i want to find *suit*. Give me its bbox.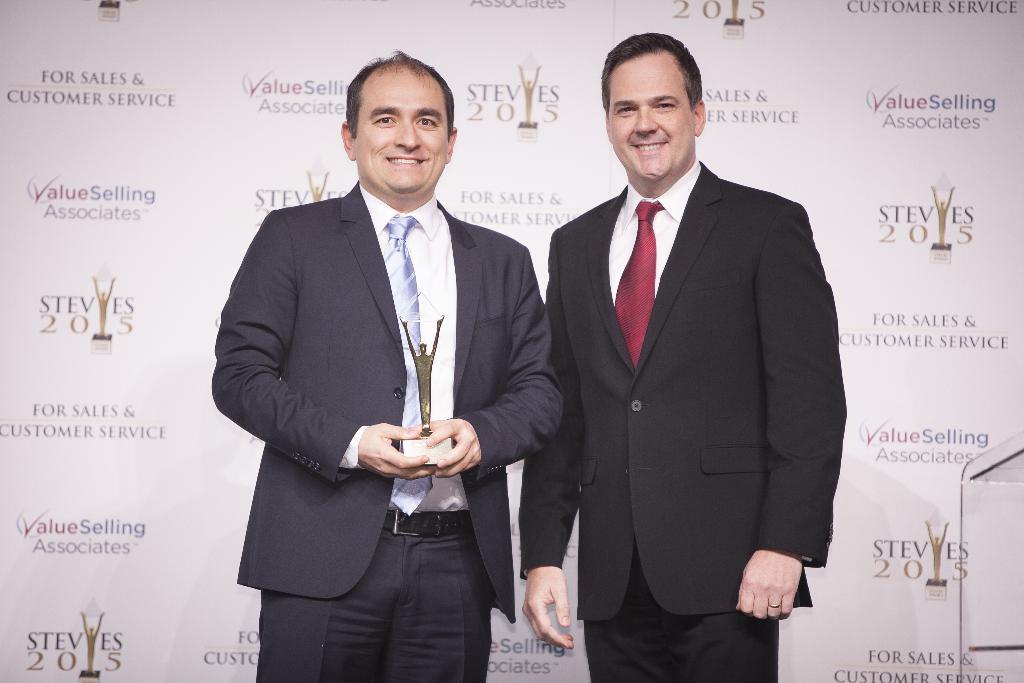
(left=208, top=179, right=563, bottom=682).
